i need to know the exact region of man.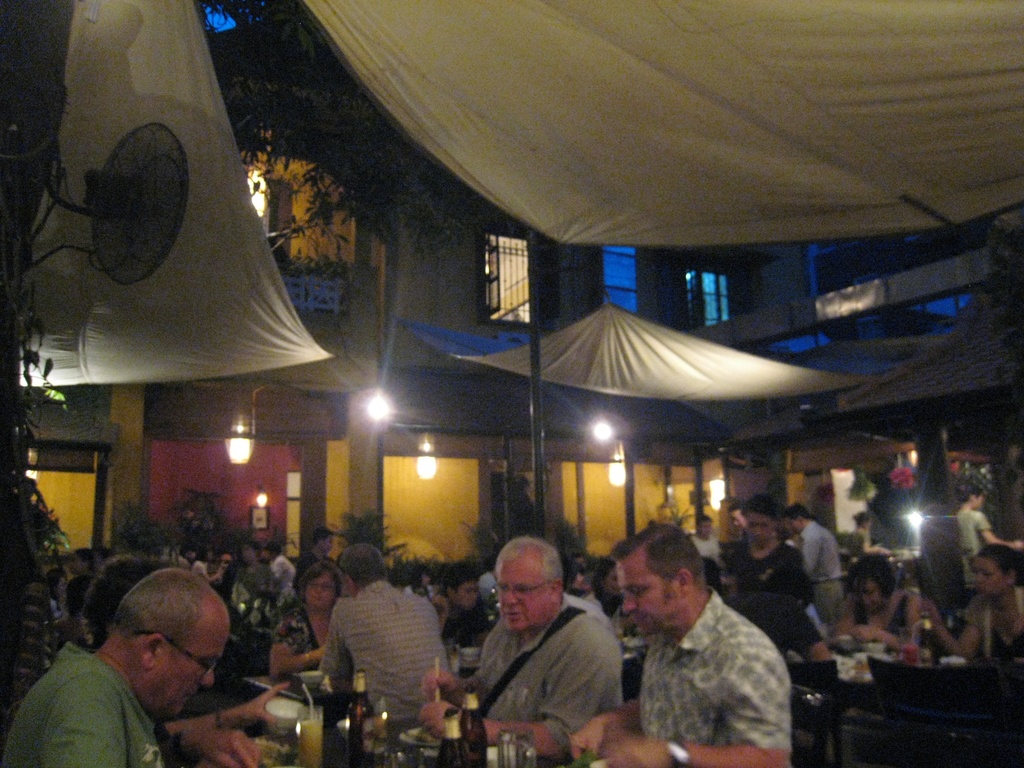
Region: rect(307, 524, 346, 577).
